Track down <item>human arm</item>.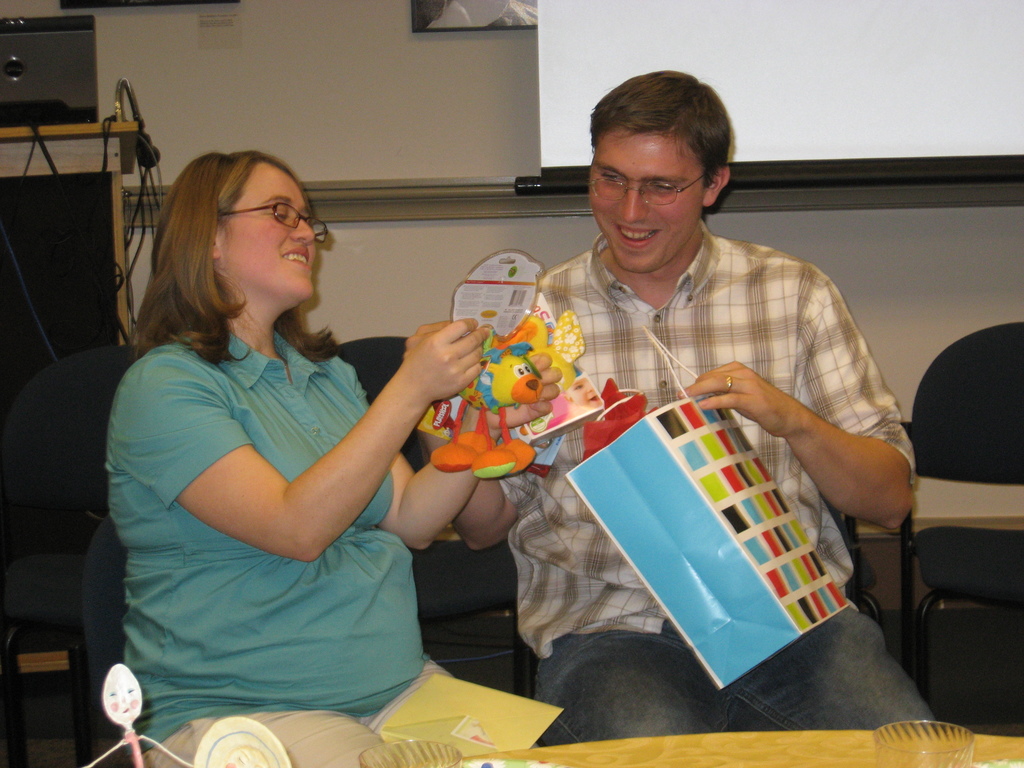
Tracked to <region>716, 360, 916, 541</region>.
